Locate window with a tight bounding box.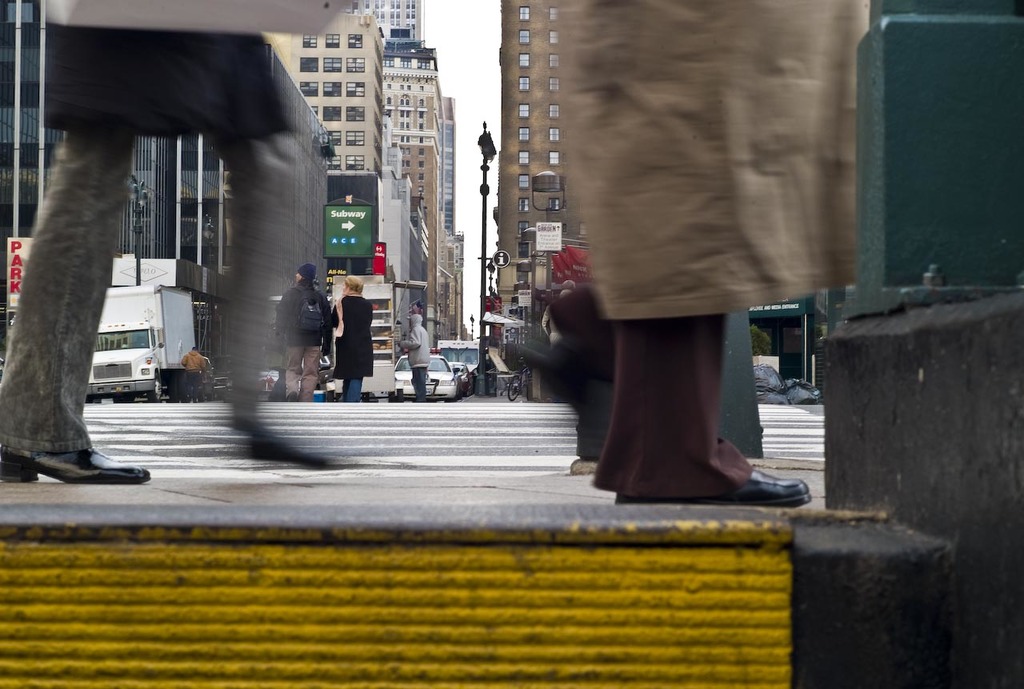
crop(517, 105, 527, 118).
